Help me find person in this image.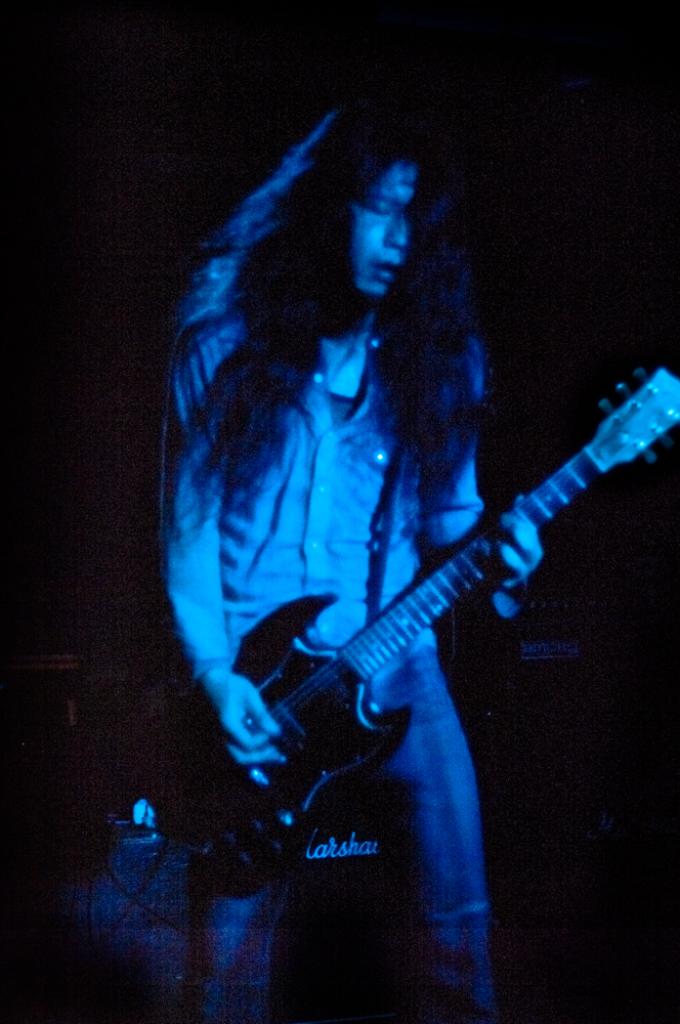
Found it: (x1=152, y1=82, x2=651, y2=1010).
